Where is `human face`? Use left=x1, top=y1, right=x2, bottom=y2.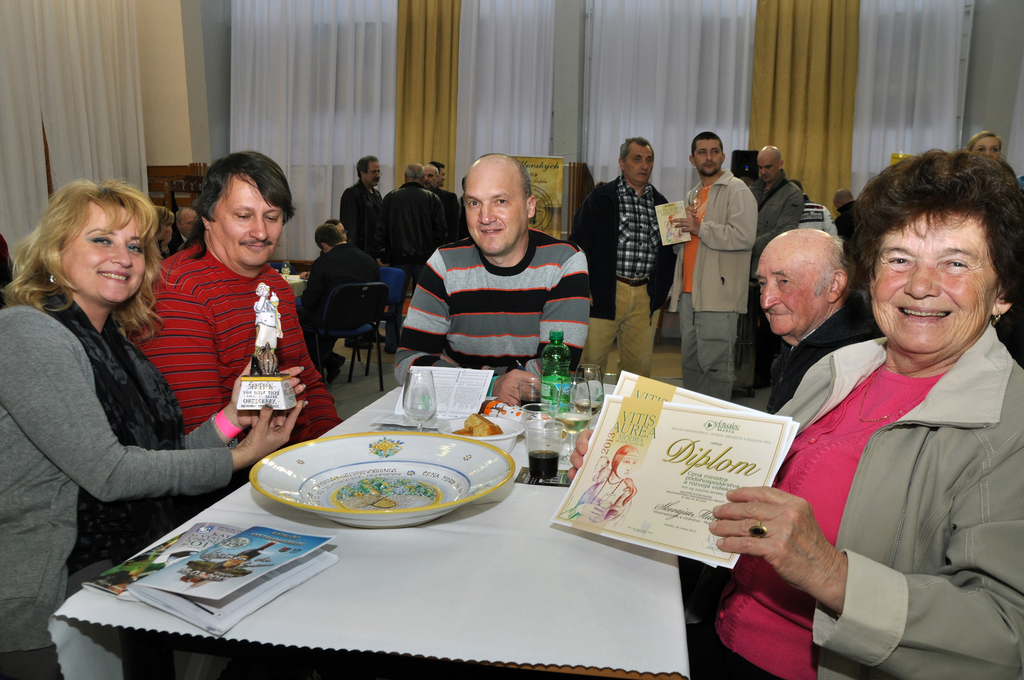
left=874, top=214, right=996, bottom=360.
